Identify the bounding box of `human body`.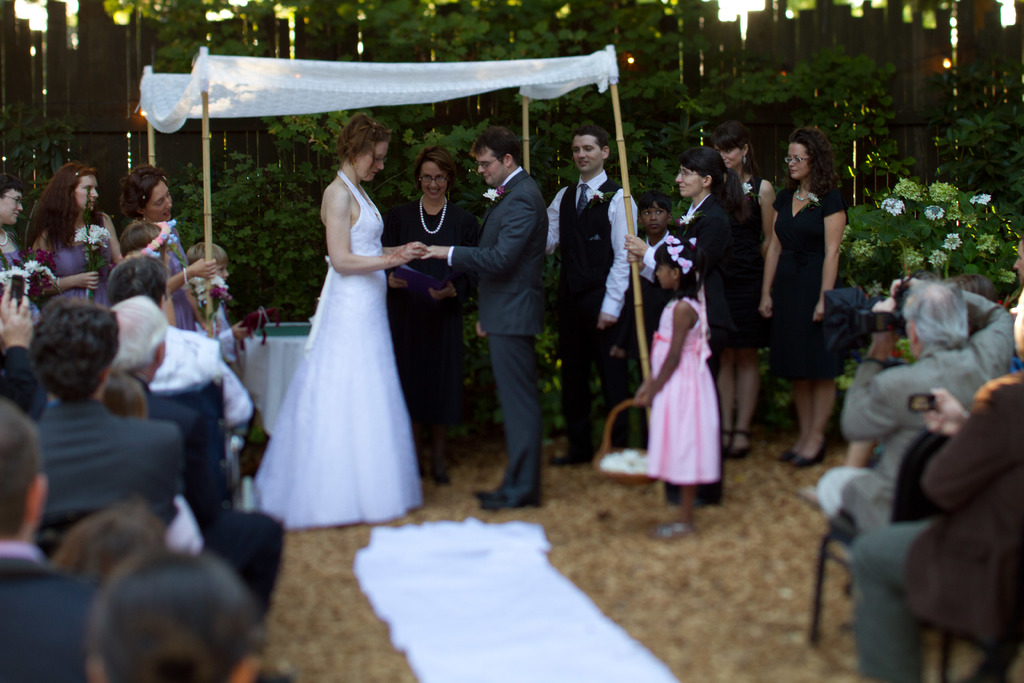
box(119, 298, 159, 381).
